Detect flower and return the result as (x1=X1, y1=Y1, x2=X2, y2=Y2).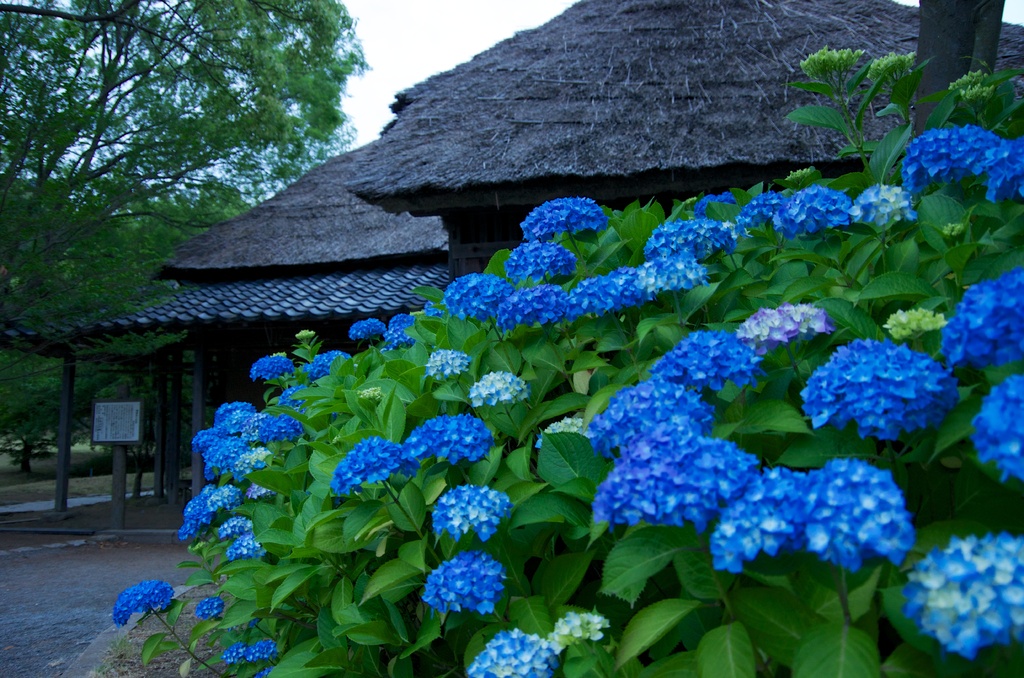
(x1=308, y1=352, x2=353, y2=381).
